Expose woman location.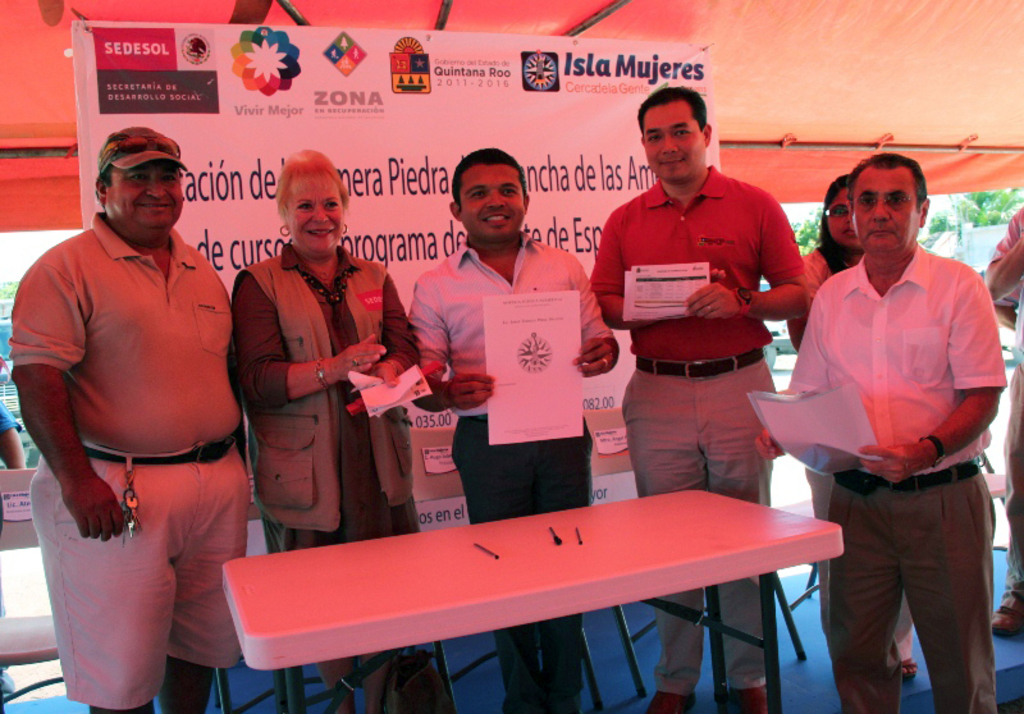
Exposed at [x1=783, y1=170, x2=911, y2=685].
